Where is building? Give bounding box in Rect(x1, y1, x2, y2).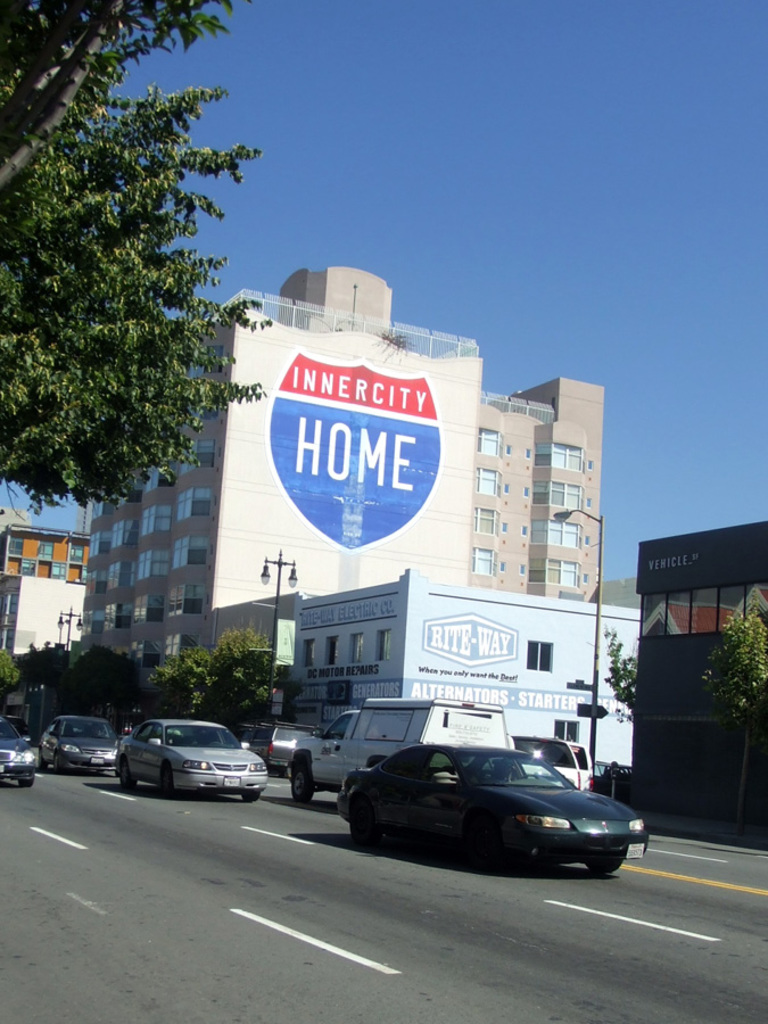
Rect(77, 264, 600, 683).
